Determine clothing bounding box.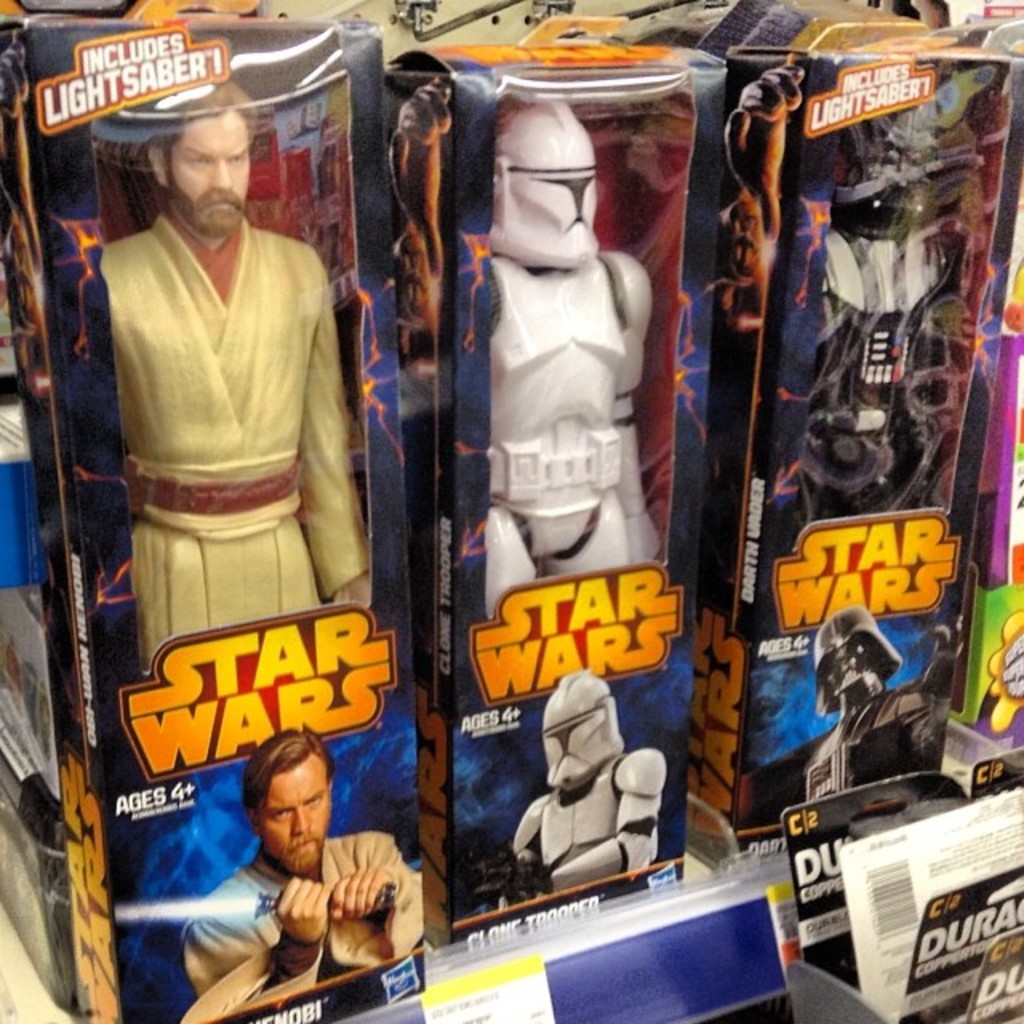
Determined: (left=178, top=838, right=424, bottom=1022).
